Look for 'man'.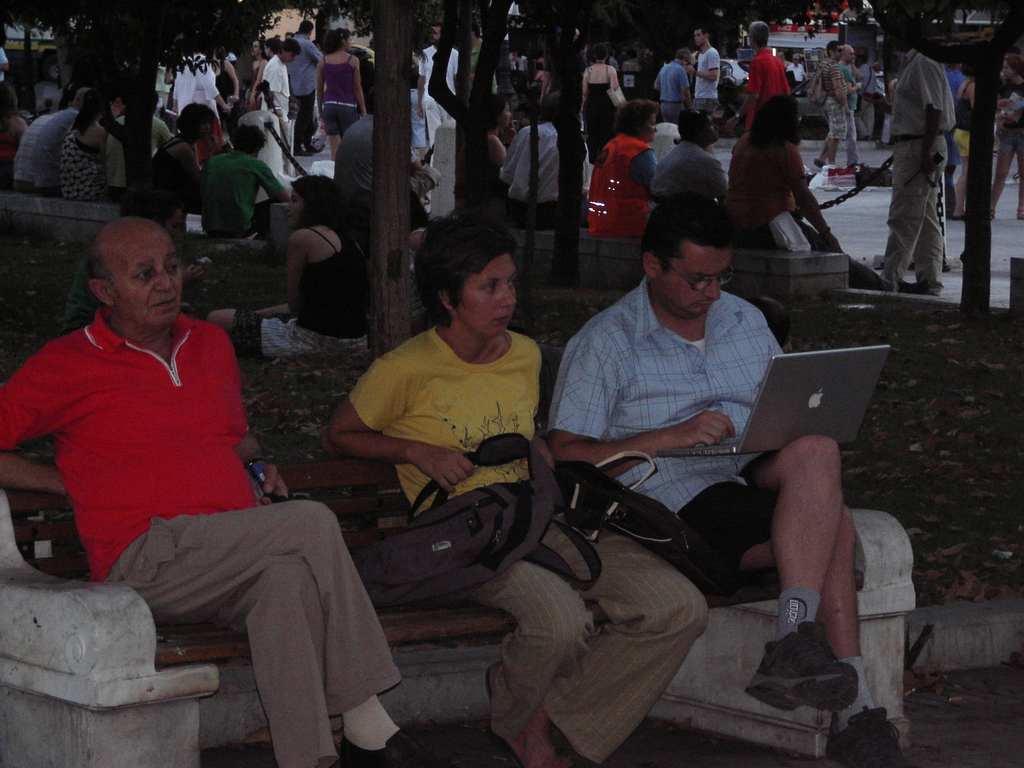
Found: x1=20 y1=91 x2=77 y2=189.
